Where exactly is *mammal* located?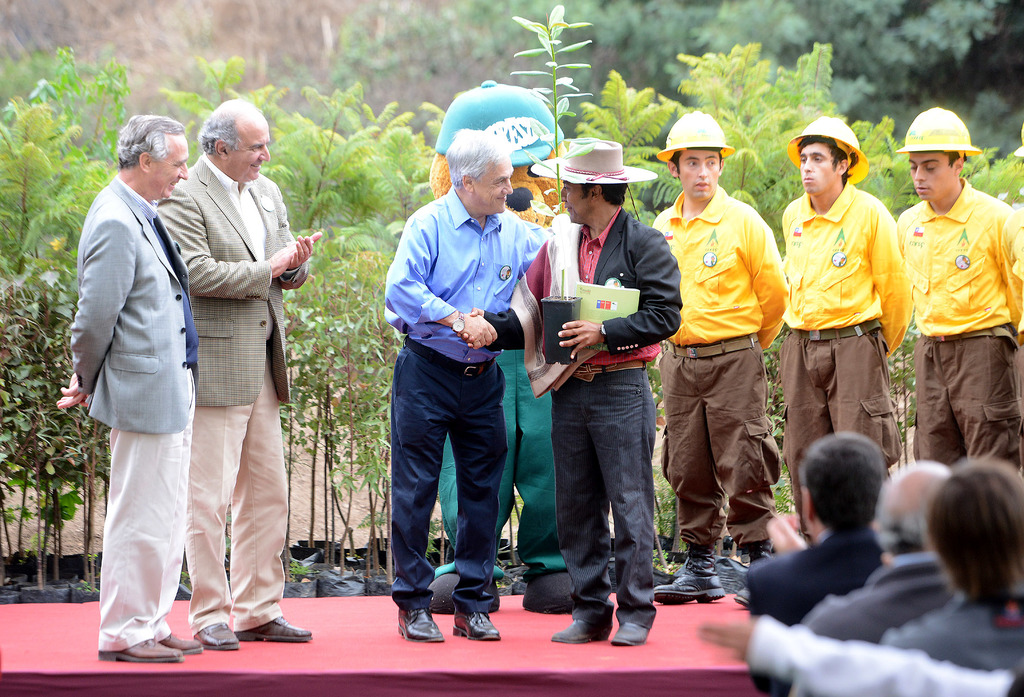
Its bounding box is rect(794, 454, 951, 696).
